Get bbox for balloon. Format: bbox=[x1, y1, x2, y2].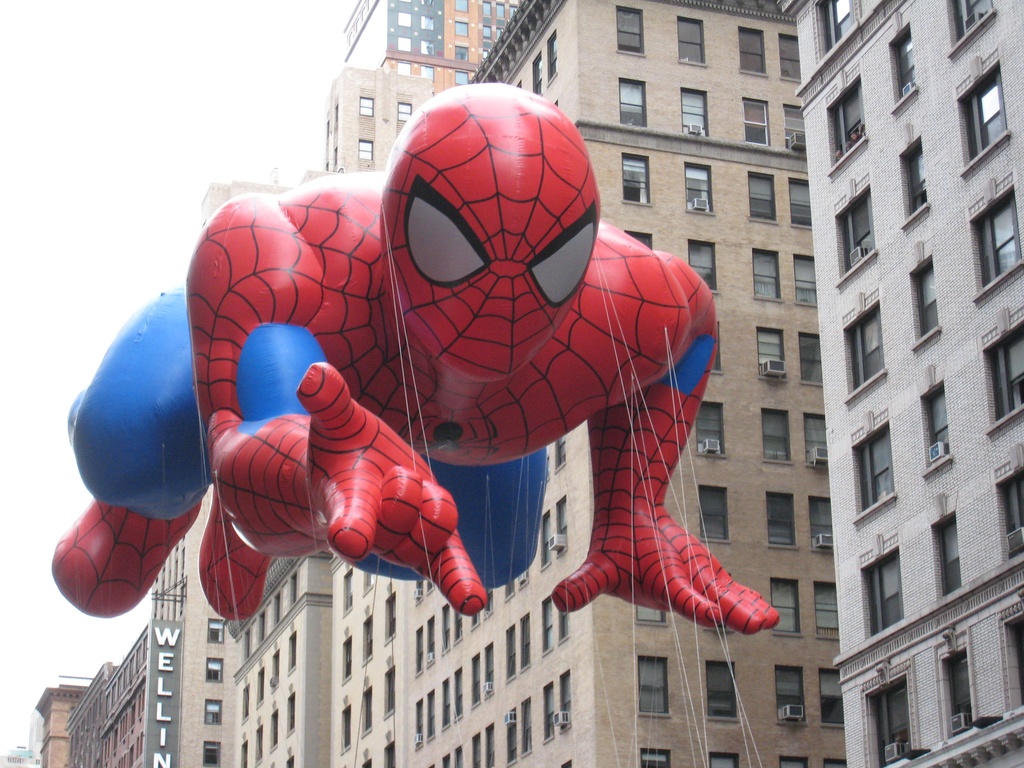
bbox=[54, 81, 778, 631].
